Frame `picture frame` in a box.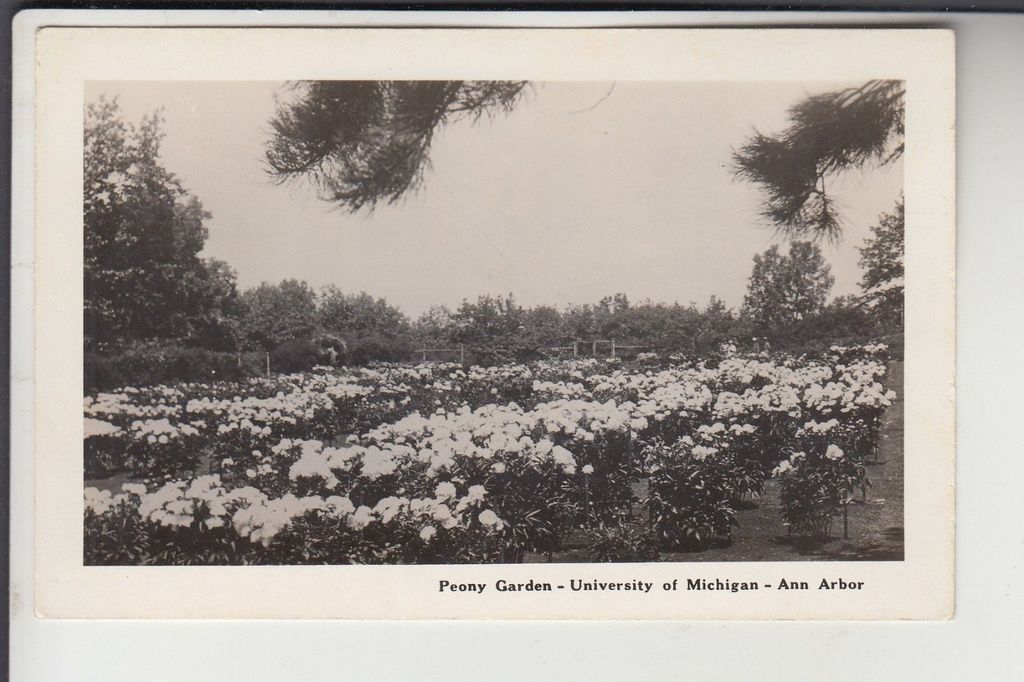
[0, 0, 984, 624].
